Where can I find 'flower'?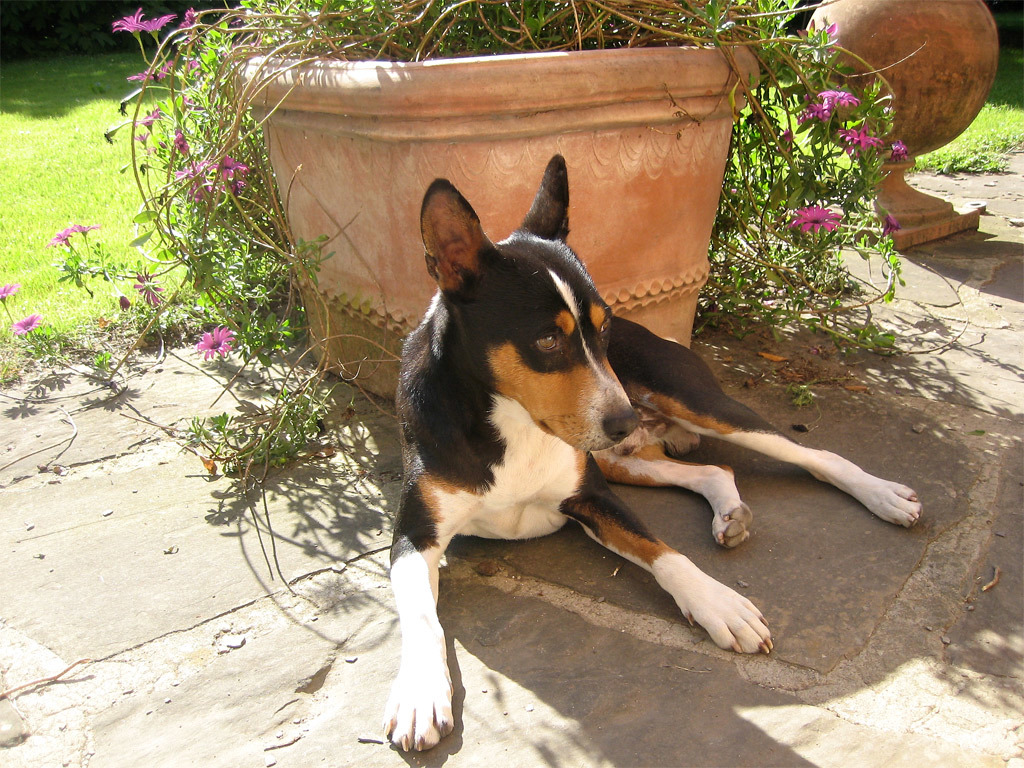
You can find it at x1=841, y1=118, x2=882, y2=149.
